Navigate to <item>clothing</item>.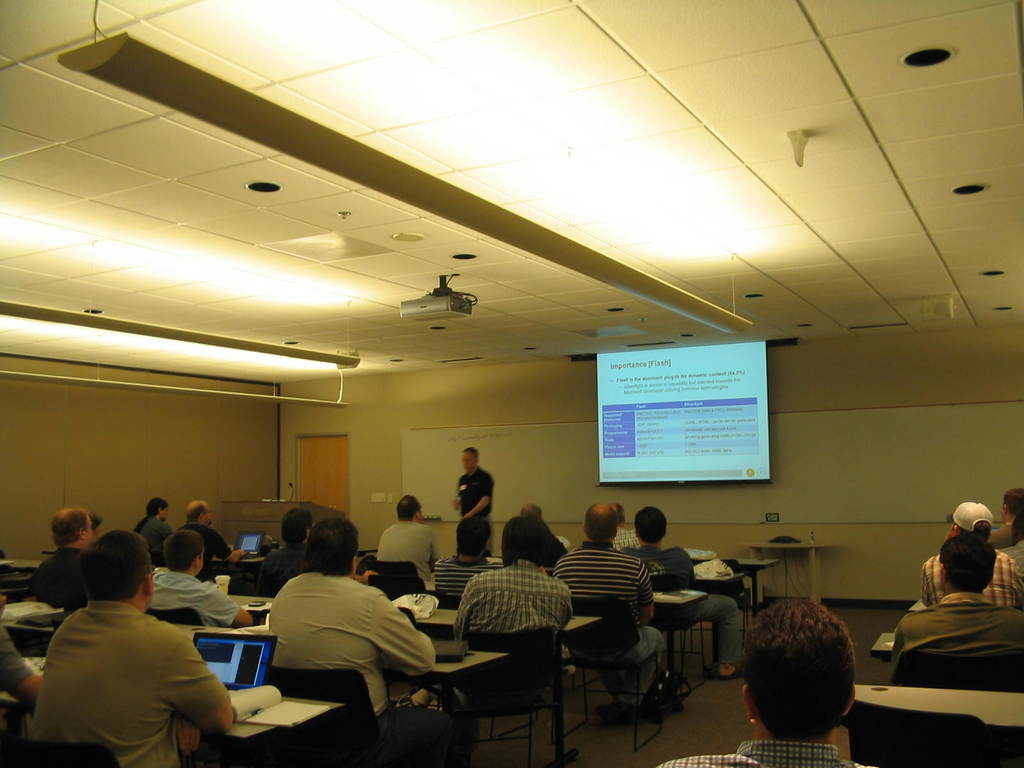
Navigation target: select_region(29, 541, 88, 614).
